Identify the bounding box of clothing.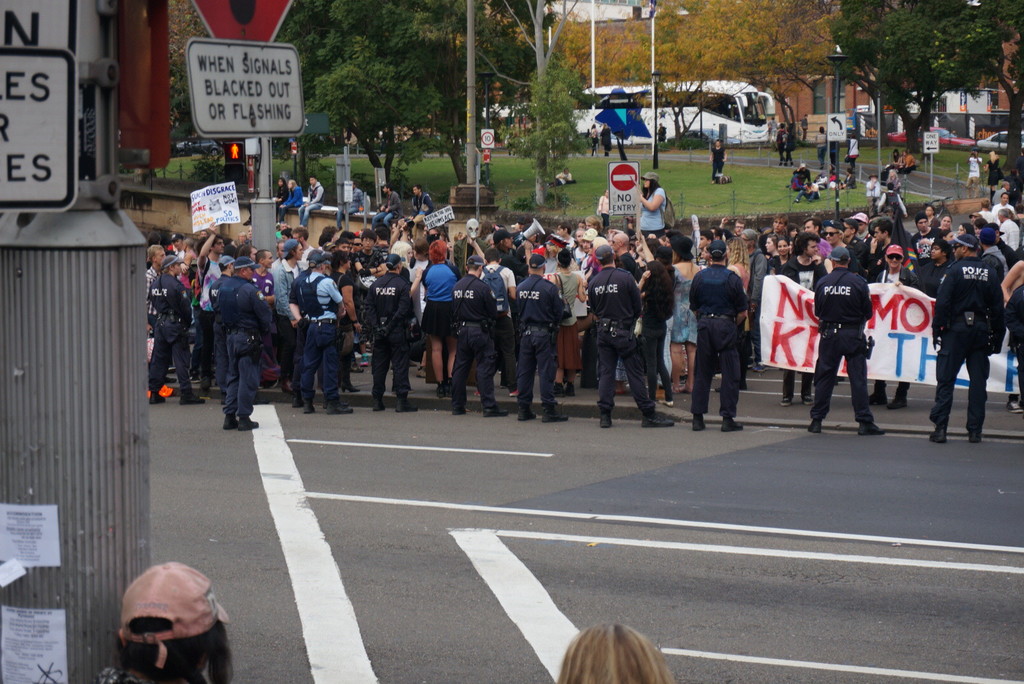
692:317:744:414.
